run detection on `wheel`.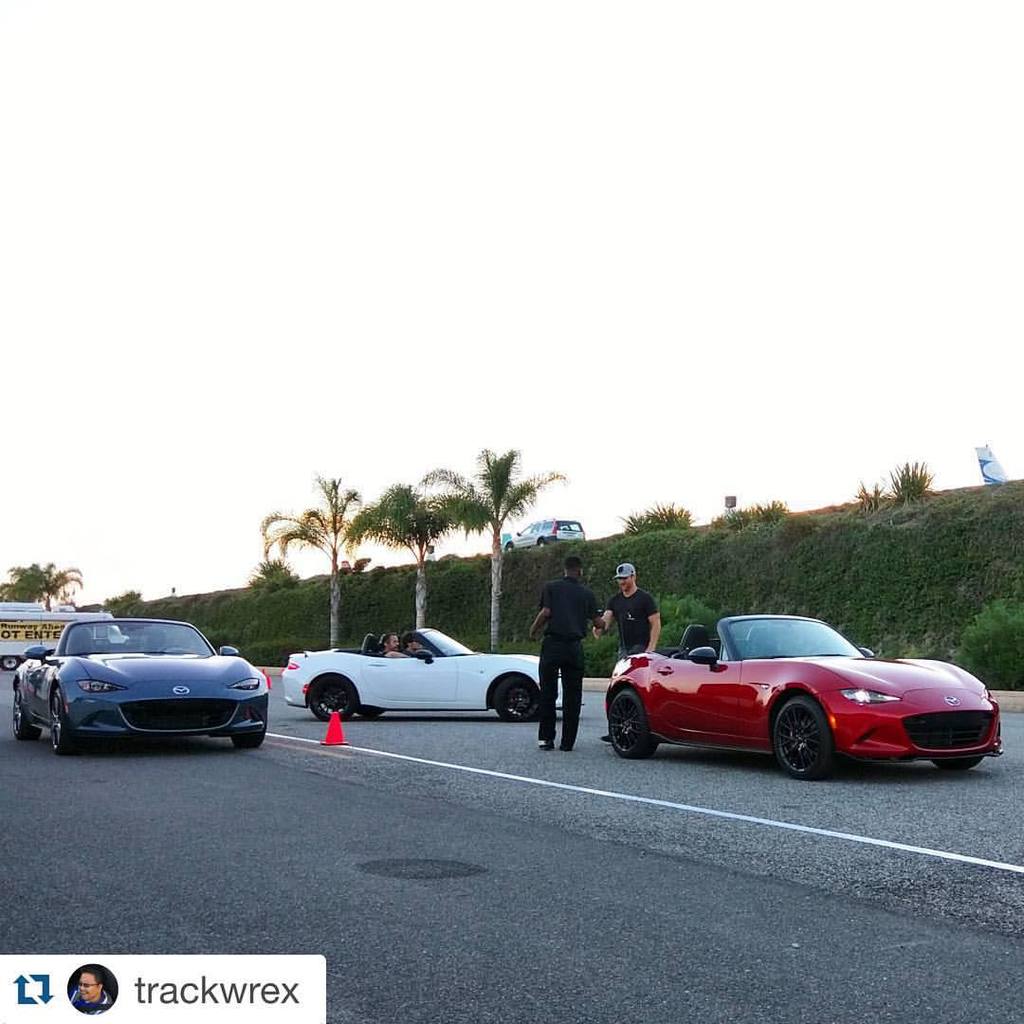
Result: x1=611 y1=690 x2=658 y2=759.
